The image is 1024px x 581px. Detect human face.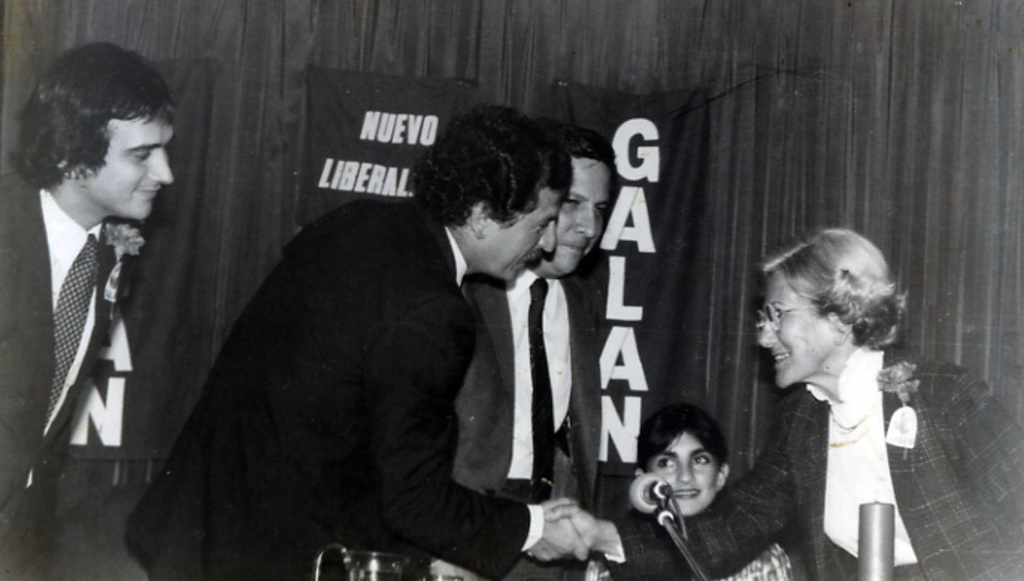
Detection: bbox(755, 269, 836, 385).
